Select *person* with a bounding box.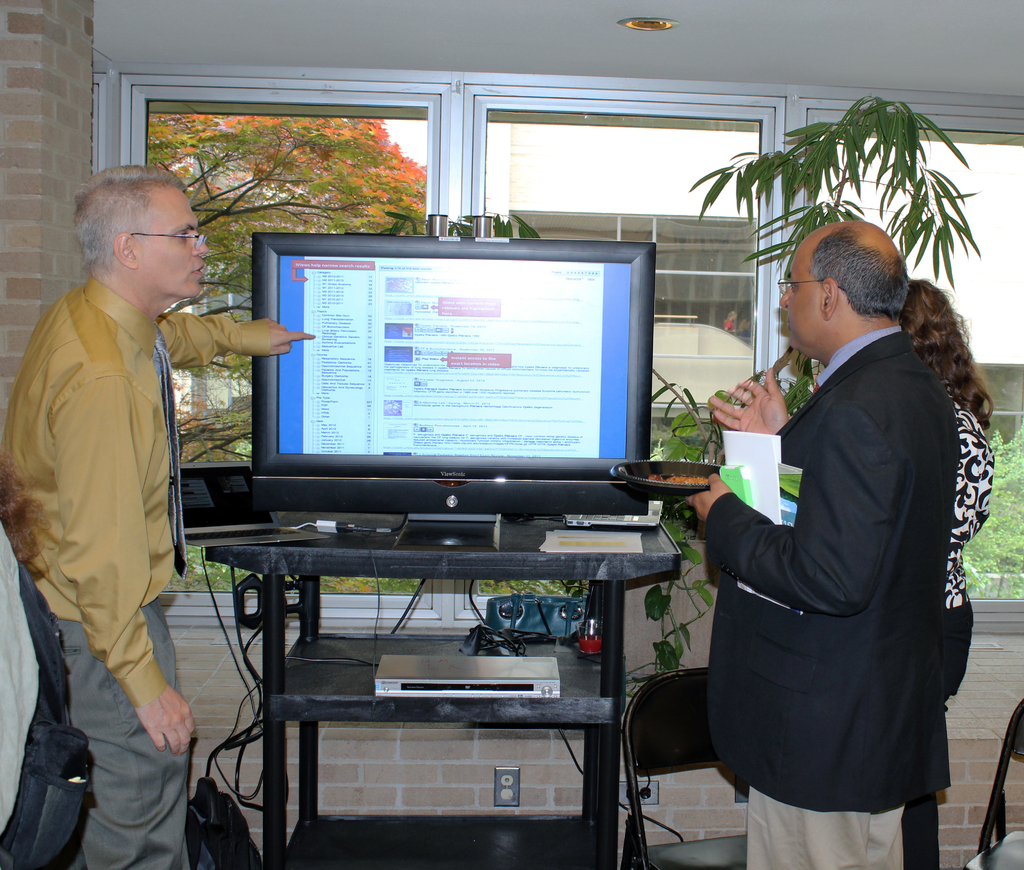
l=655, t=217, r=964, b=869.
